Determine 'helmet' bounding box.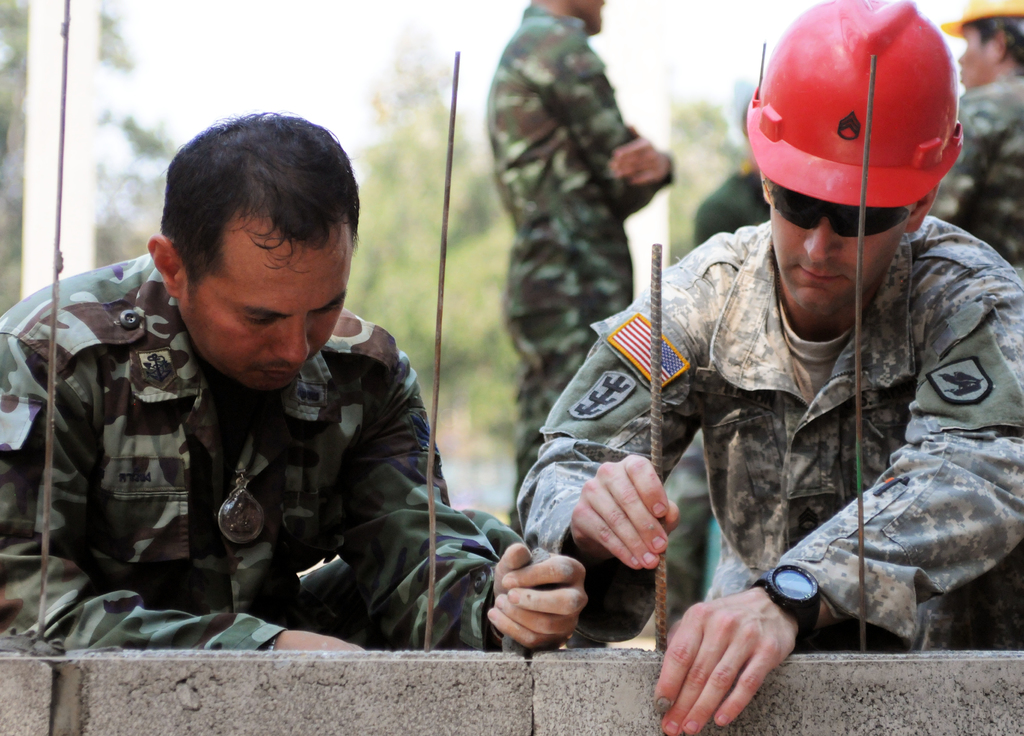
Determined: pyautogui.locateOnScreen(940, 0, 1023, 34).
